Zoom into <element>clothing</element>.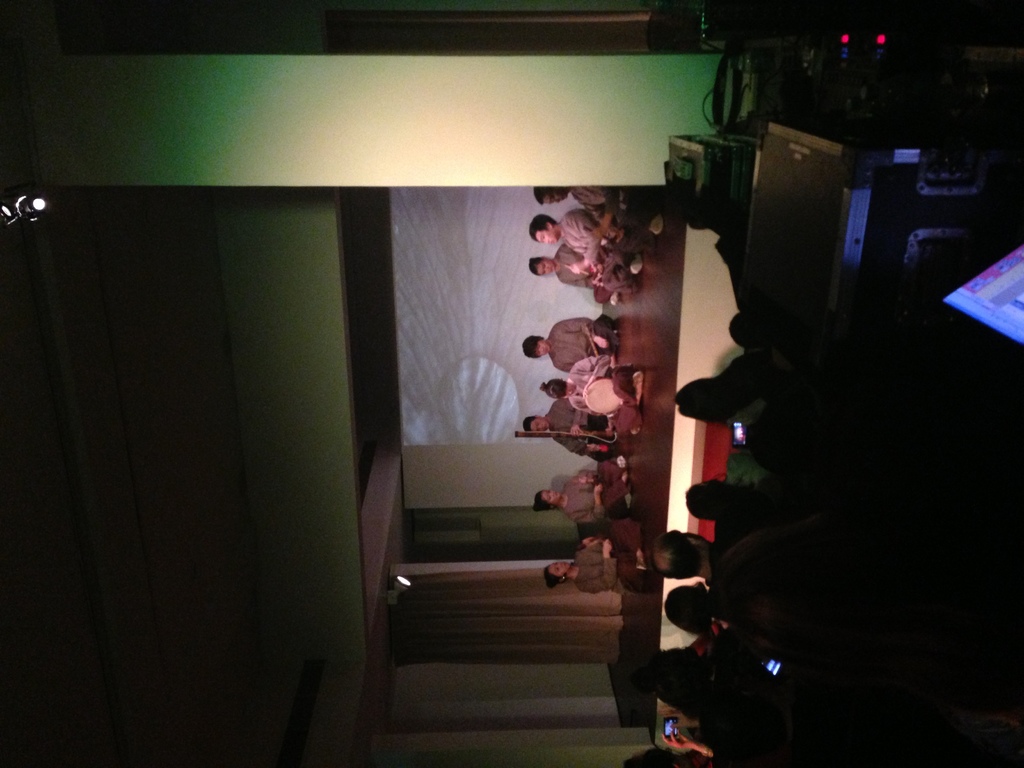
Zoom target: 559 209 611 274.
